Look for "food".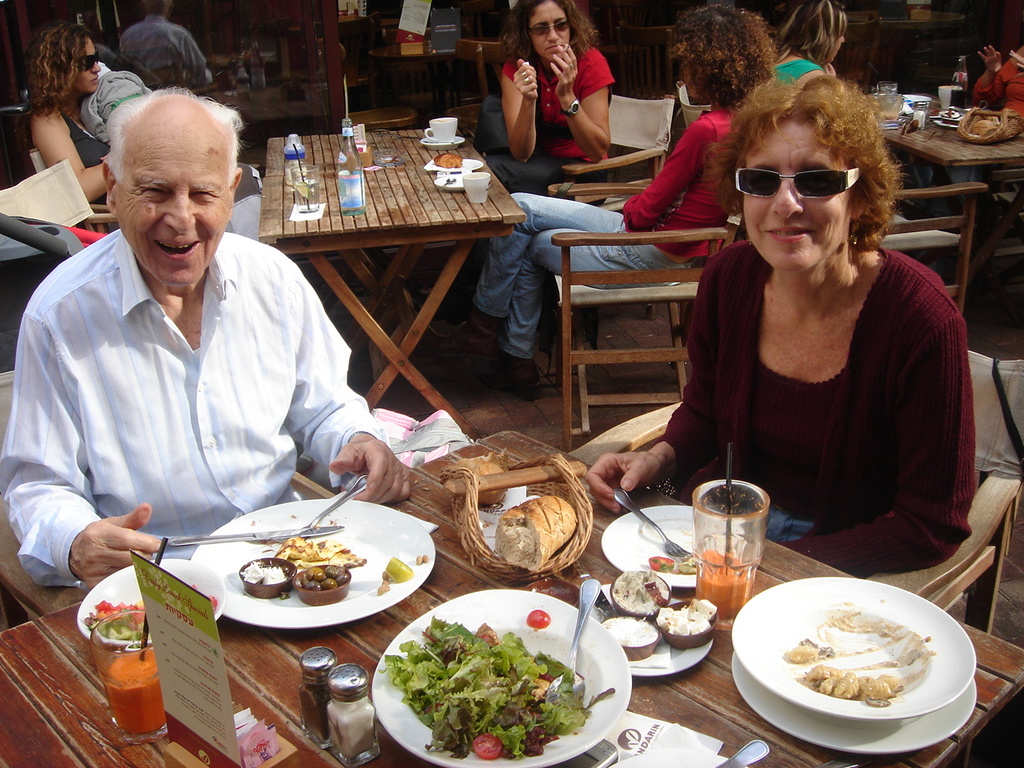
Found: x1=85 y1=597 x2=150 y2=642.
